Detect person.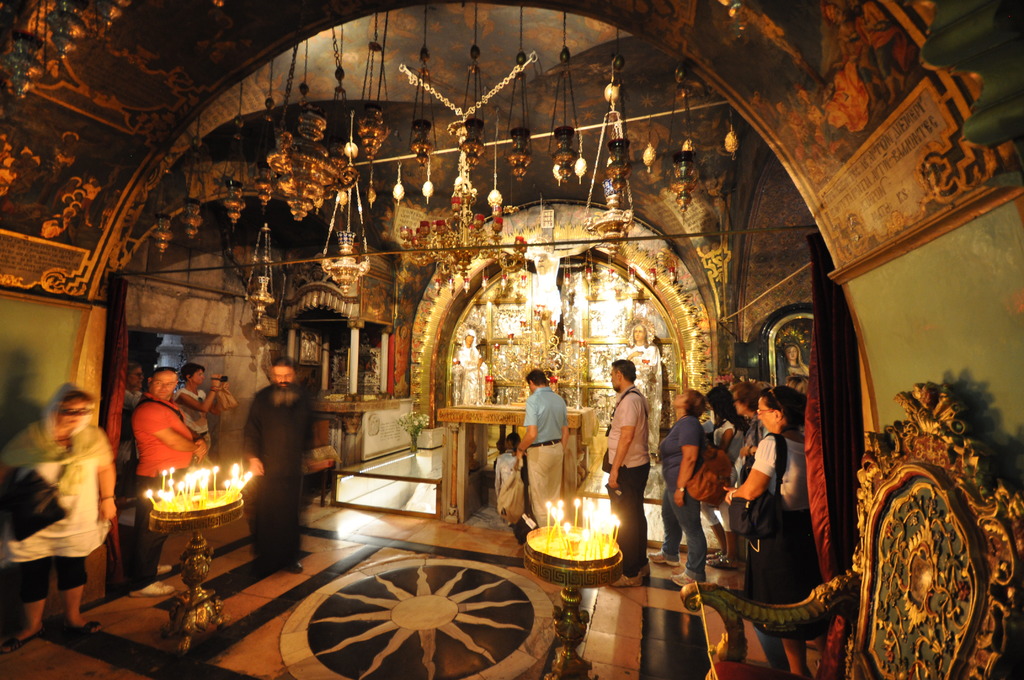
Detected at Rect(121, 362, 142, 536).
